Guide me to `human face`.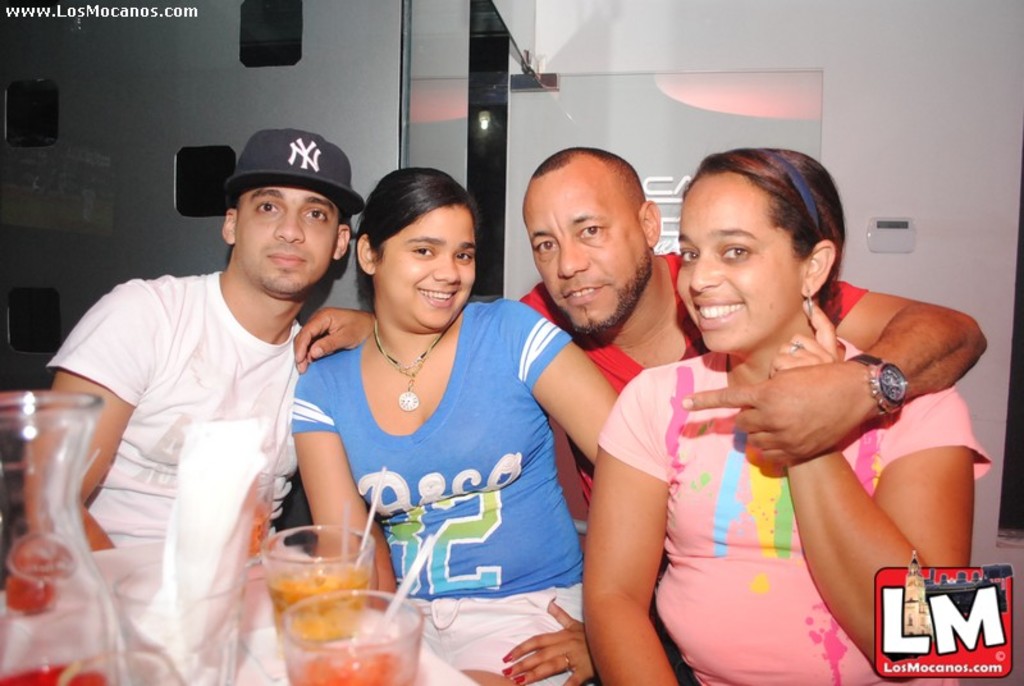
Guidance: [378, 202, 479, 325].
